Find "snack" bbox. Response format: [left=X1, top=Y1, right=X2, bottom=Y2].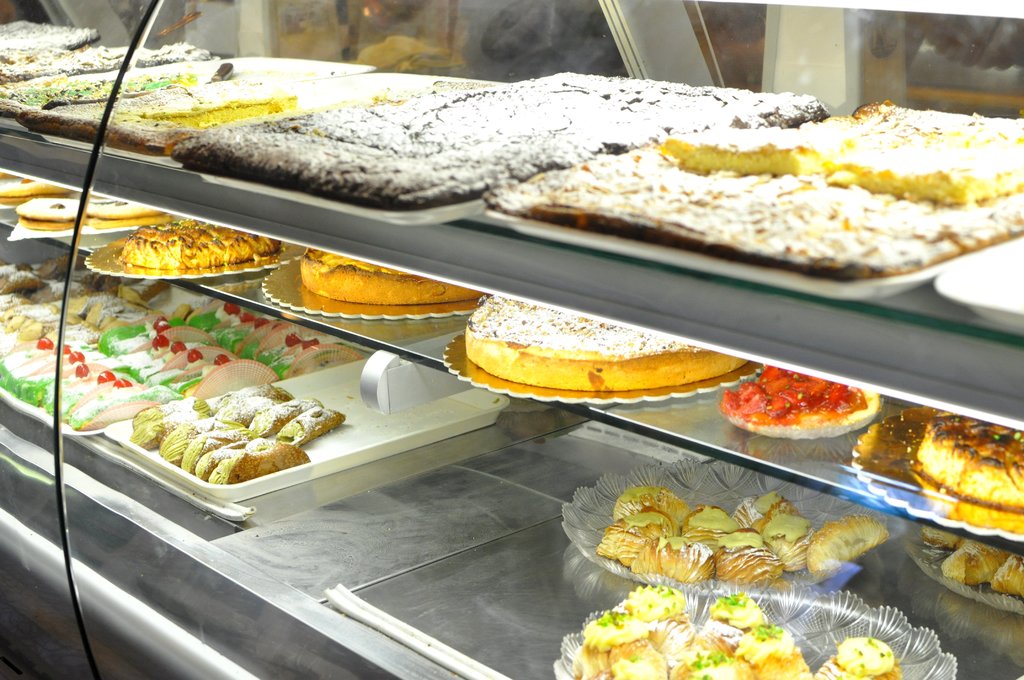
[left=90, top=200, right=166, bottom=217].
